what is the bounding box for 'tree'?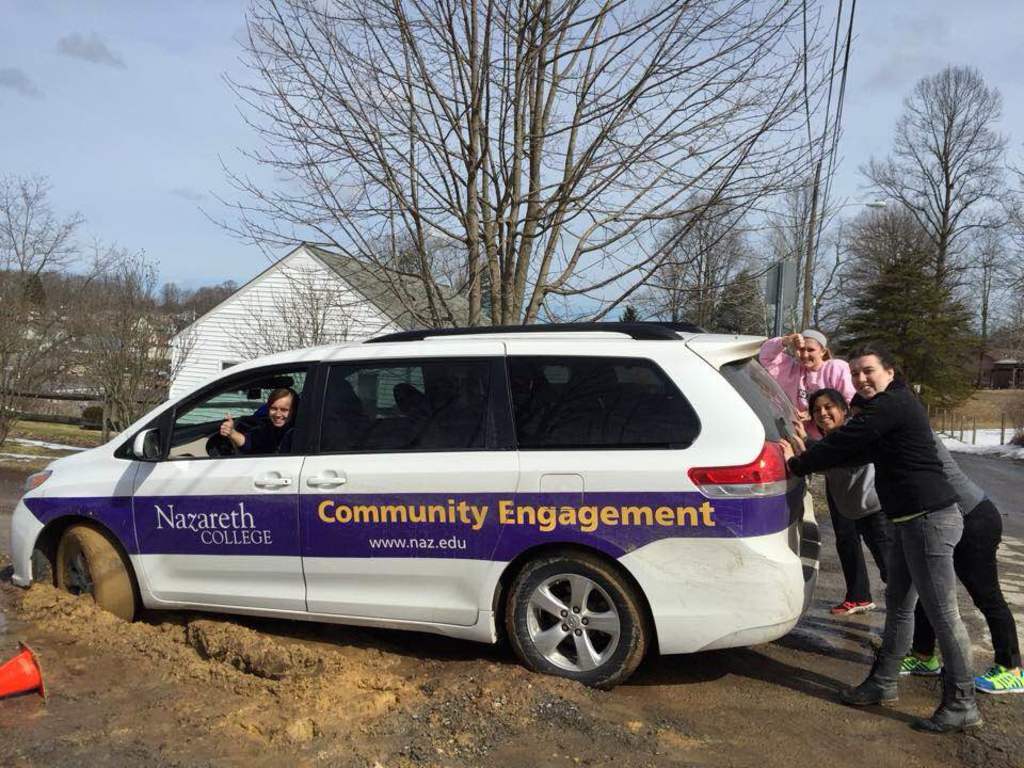
630 199 779 332.
